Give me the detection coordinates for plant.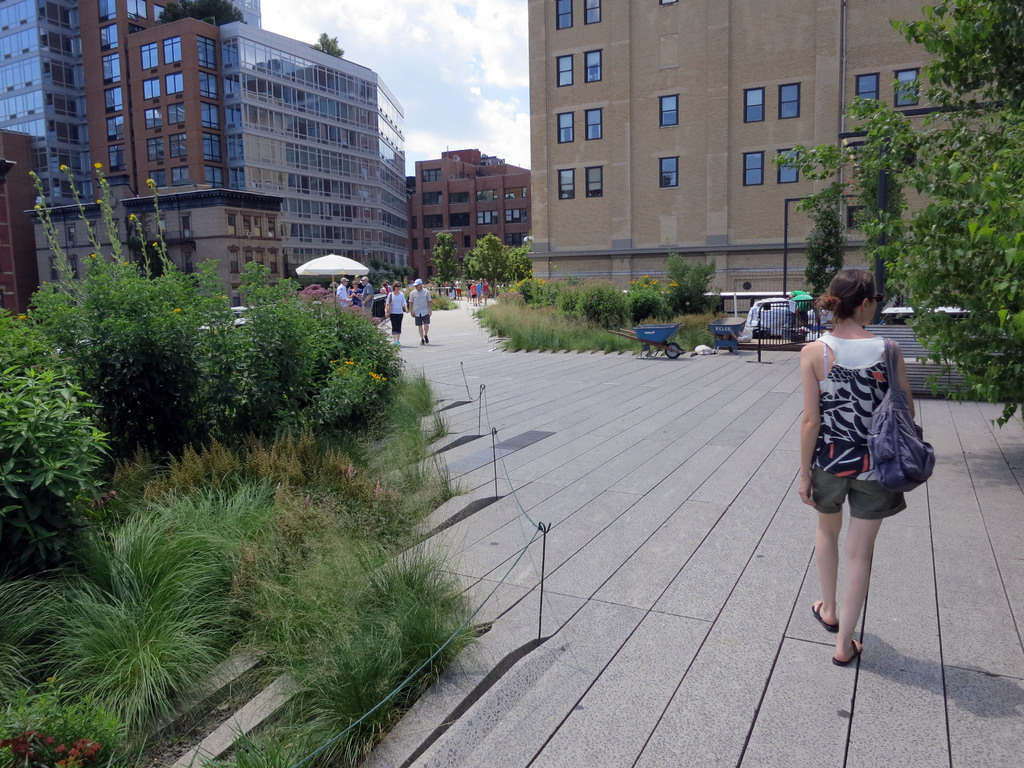
[0, 673, 163, 767].
